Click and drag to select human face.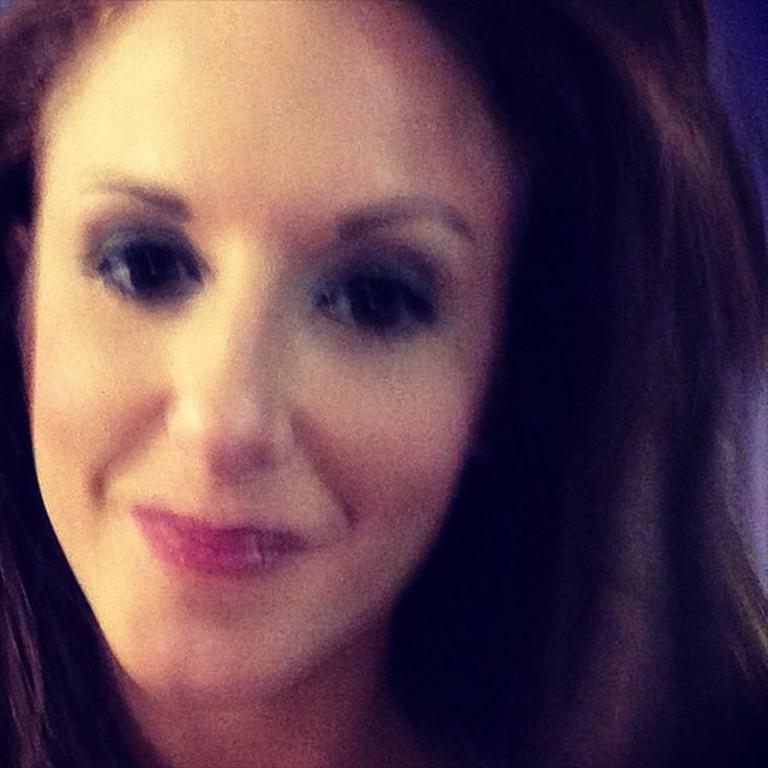
Selection: locate(31, 0, 526, 700).
